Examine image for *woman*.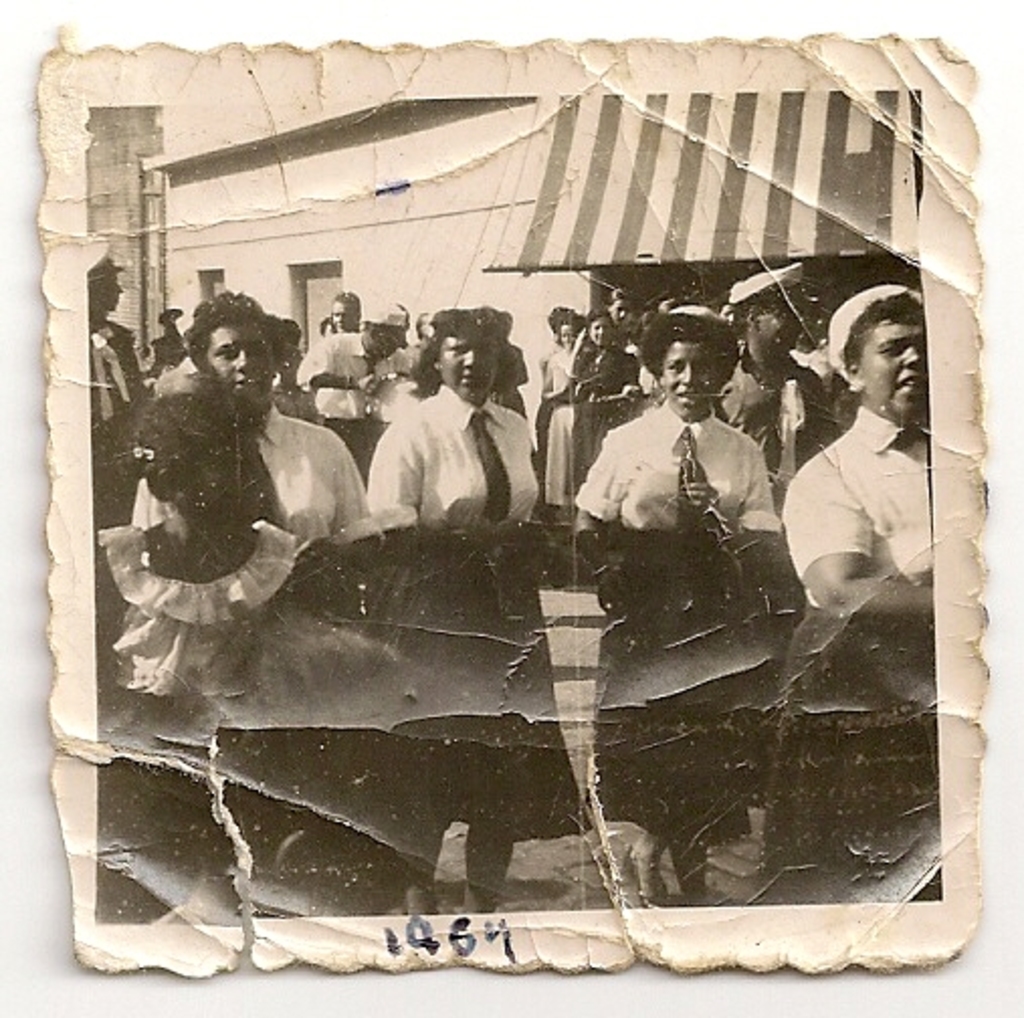
Examination result: Rect(537, 283, 652, 475).
